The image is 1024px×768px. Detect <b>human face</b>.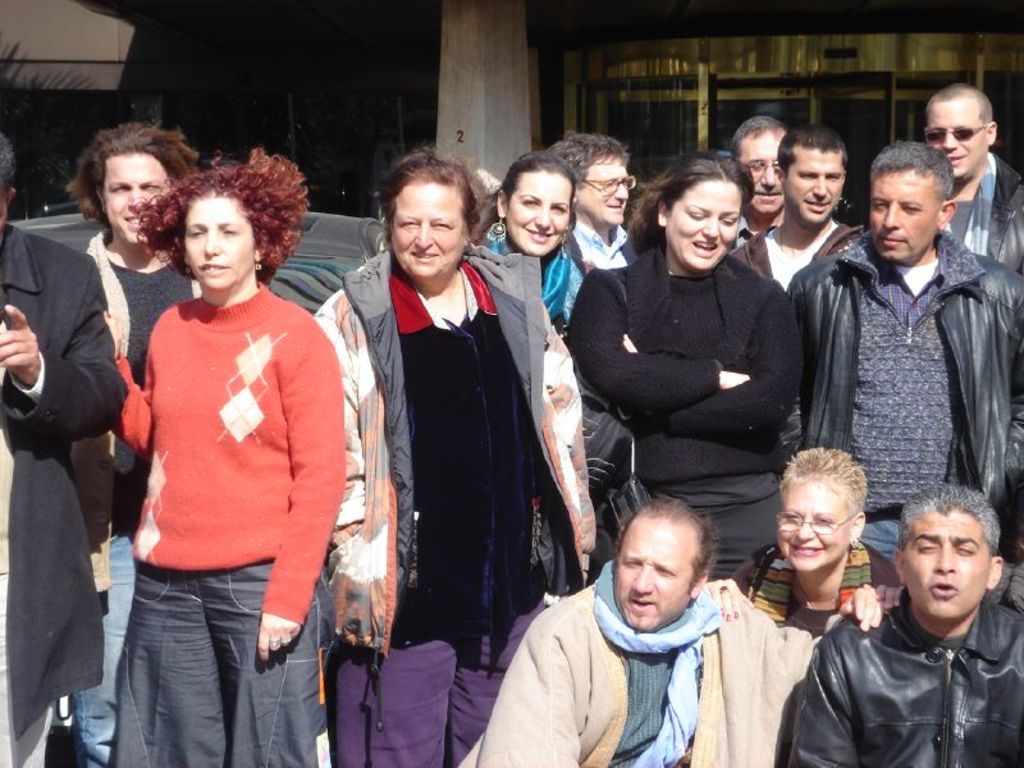
Detection: crop(187, 188, 260, 296).
